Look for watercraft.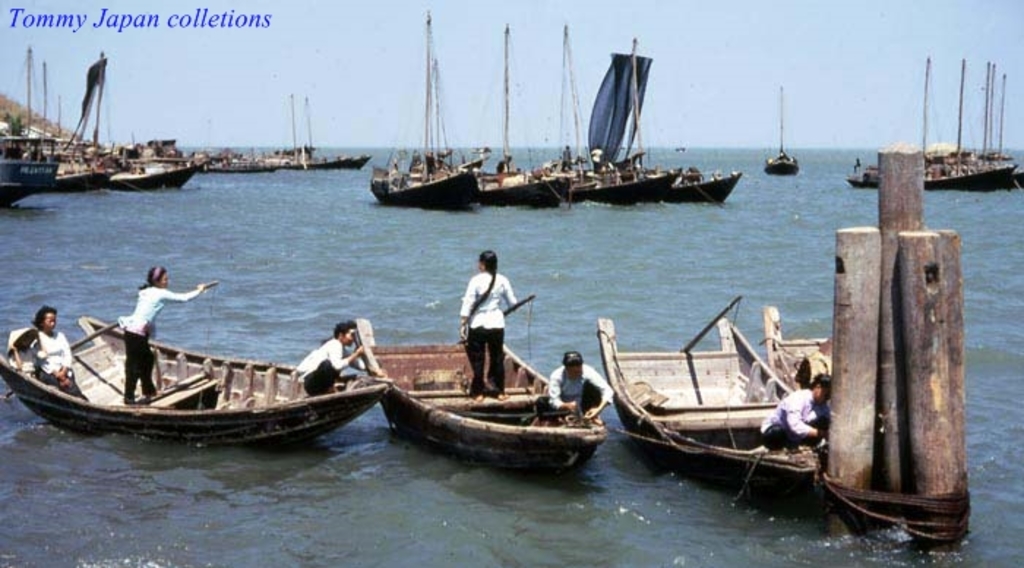
Found: [847,59,1018,190].
